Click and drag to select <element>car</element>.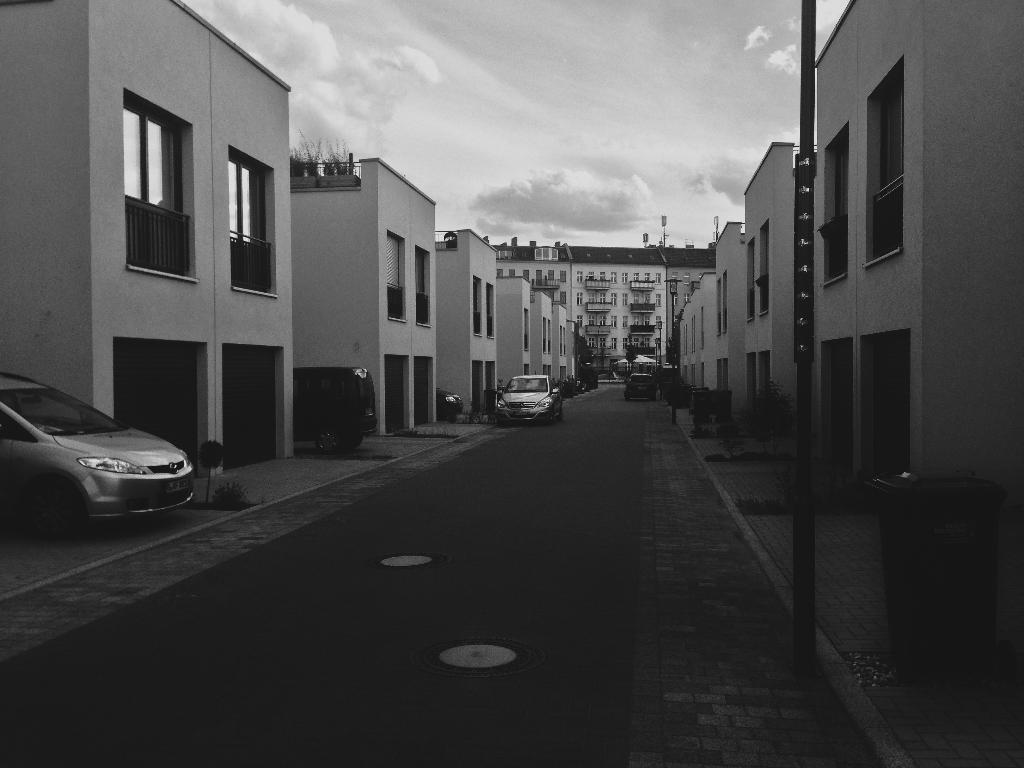
Selection: select_region(499, 375, 560, 422).
